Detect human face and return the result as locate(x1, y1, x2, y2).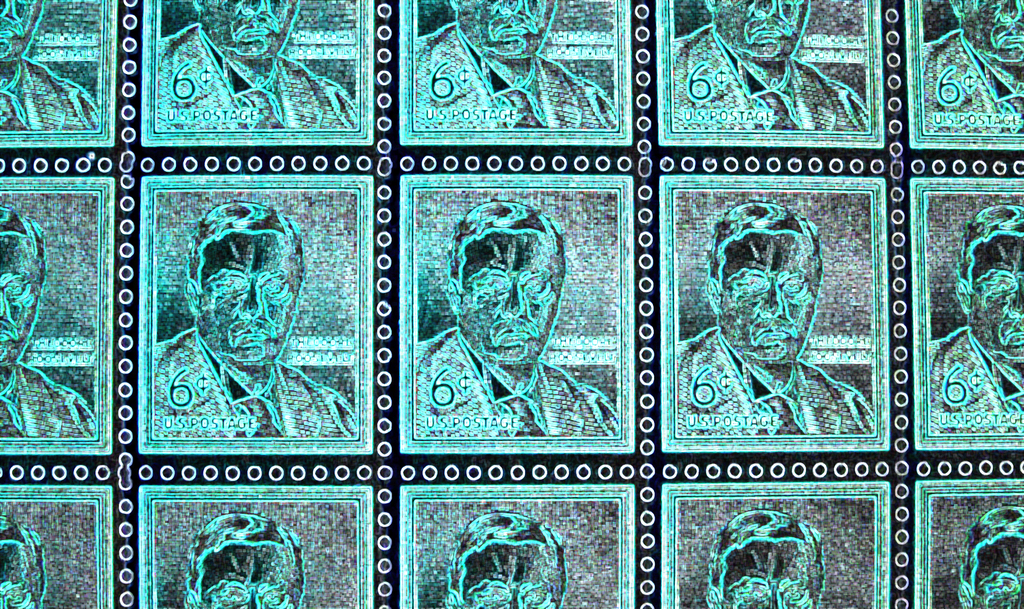
locate(722, 232, 817, 367).
